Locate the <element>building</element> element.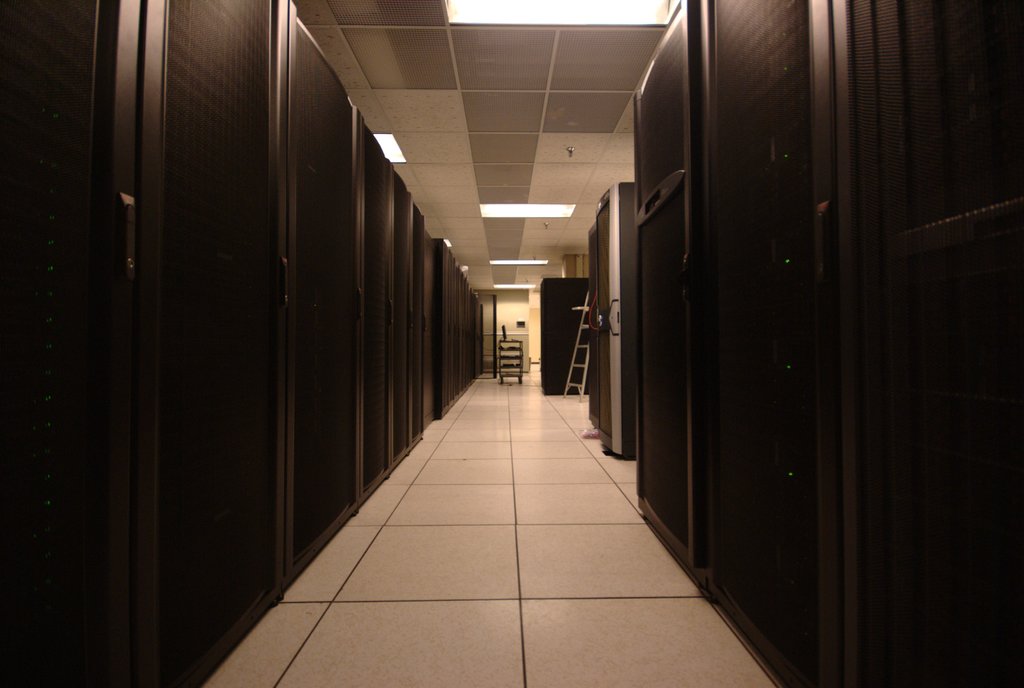
Element bbox: select_region(0, 0, 1023, 687).
